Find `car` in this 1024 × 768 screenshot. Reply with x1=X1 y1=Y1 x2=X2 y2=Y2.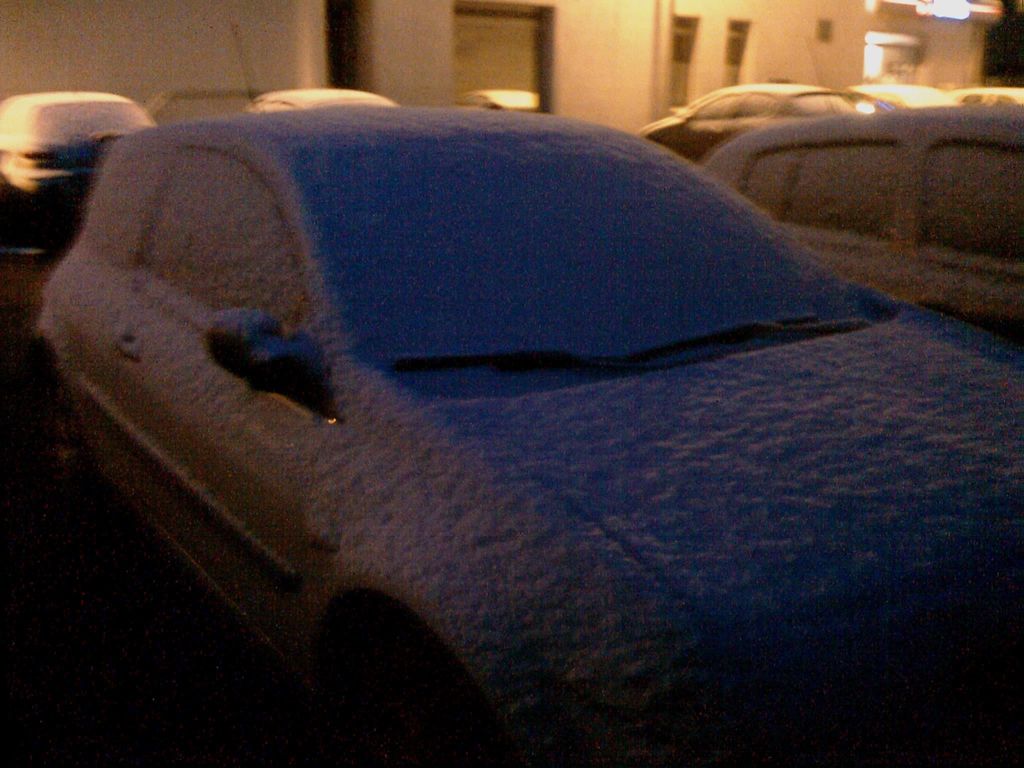
x1=868 y1=79 x2=943 y2=107.
